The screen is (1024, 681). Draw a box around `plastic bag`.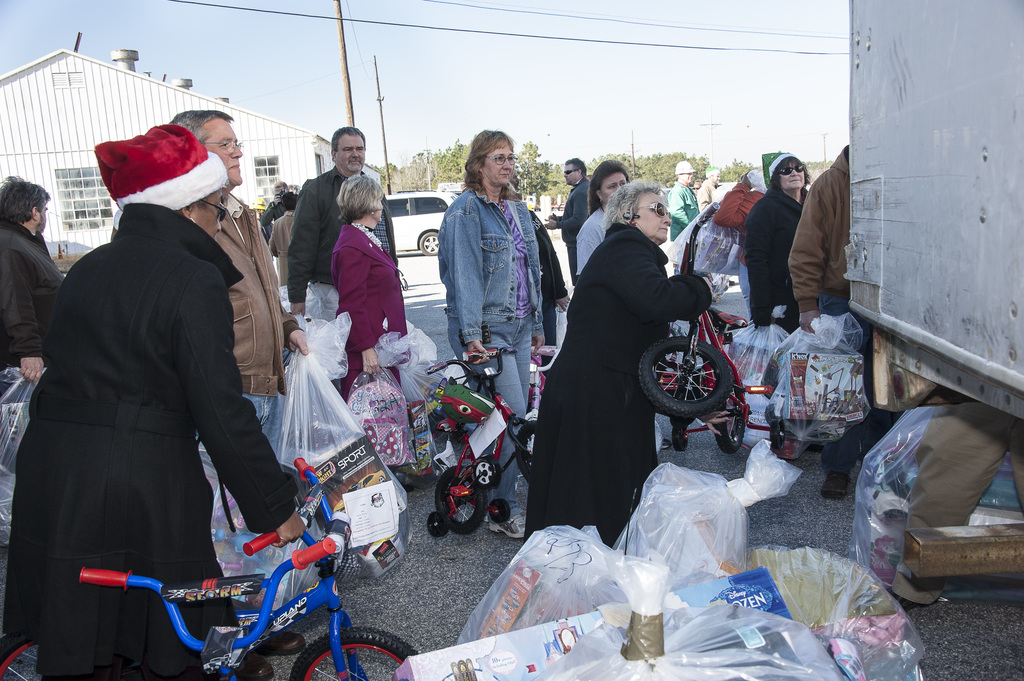
x1=342 y1=360 x2=408 y2=465.
